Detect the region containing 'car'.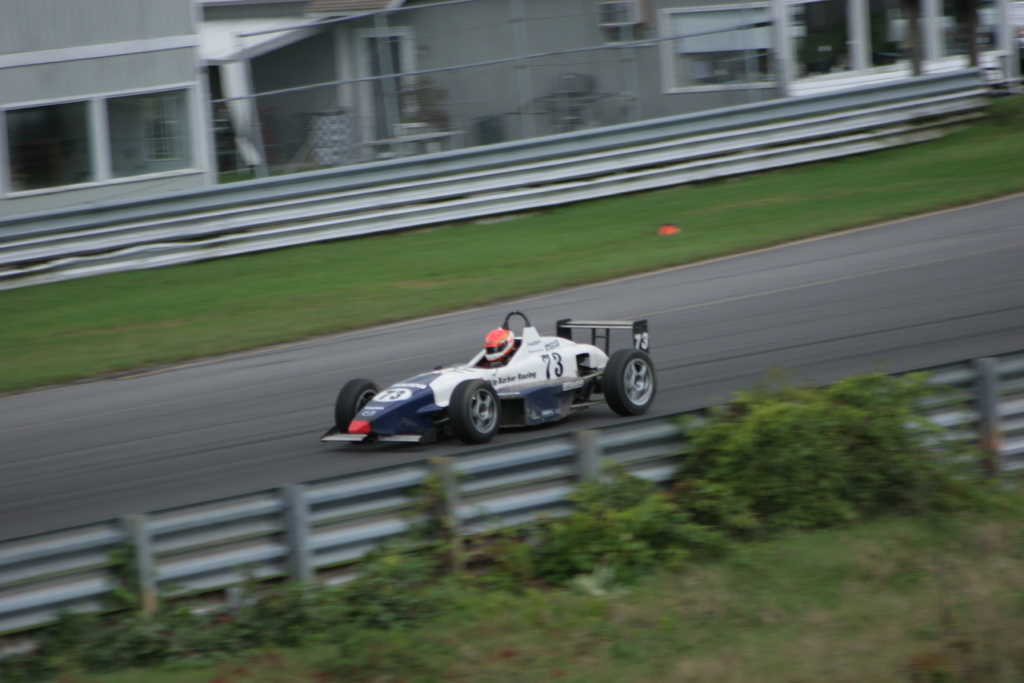
l=319, t=311, r=657, b=446.
